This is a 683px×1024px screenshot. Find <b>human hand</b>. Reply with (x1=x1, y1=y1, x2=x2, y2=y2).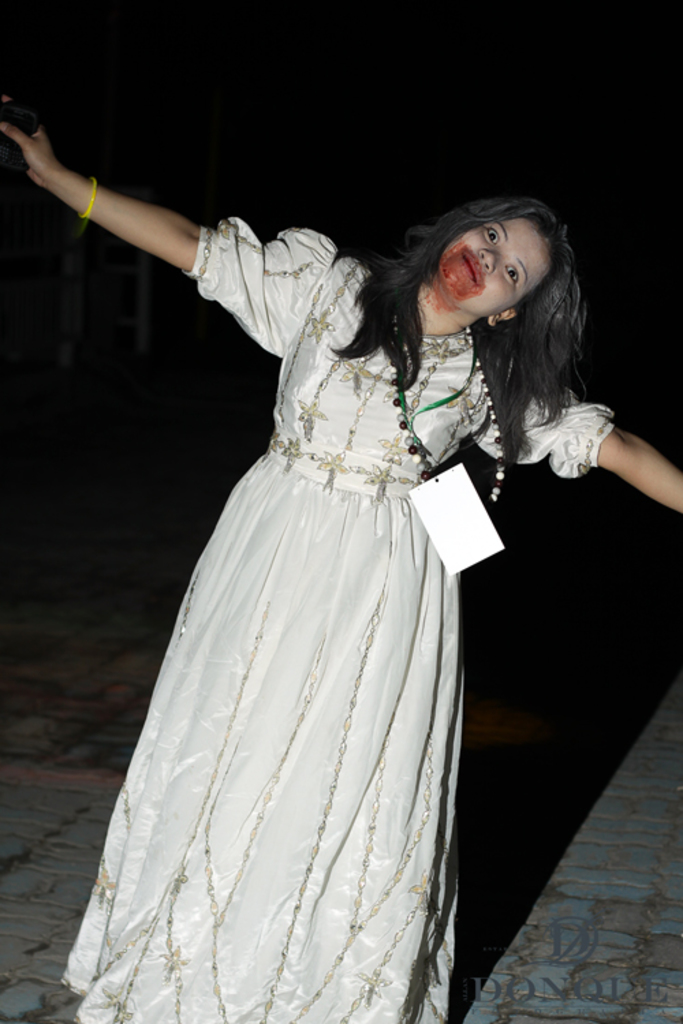
(x1=3, y1=93, x2=83, y2=187).
